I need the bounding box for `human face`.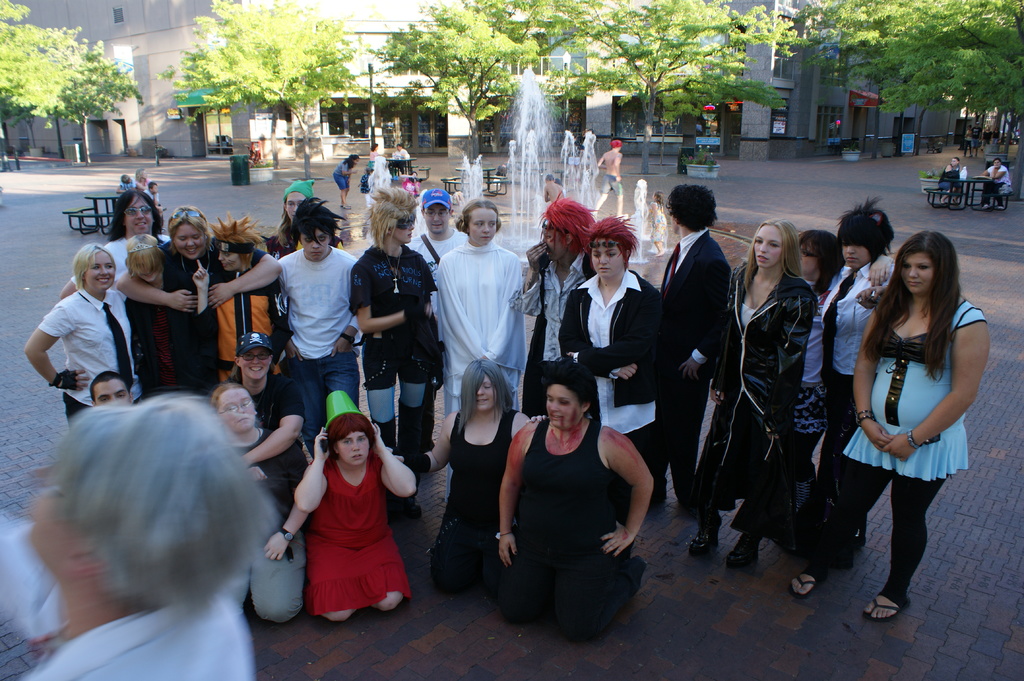
Here it is: <region>842, 241, 871, 268</region>.
